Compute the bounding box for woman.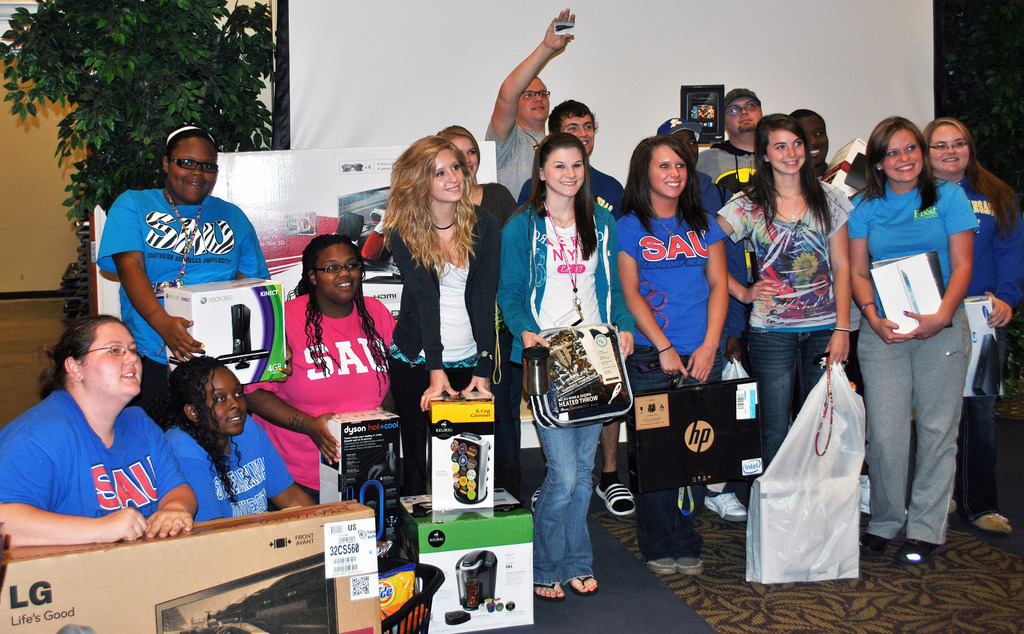
l=495, t=134, r=640, b=605.
